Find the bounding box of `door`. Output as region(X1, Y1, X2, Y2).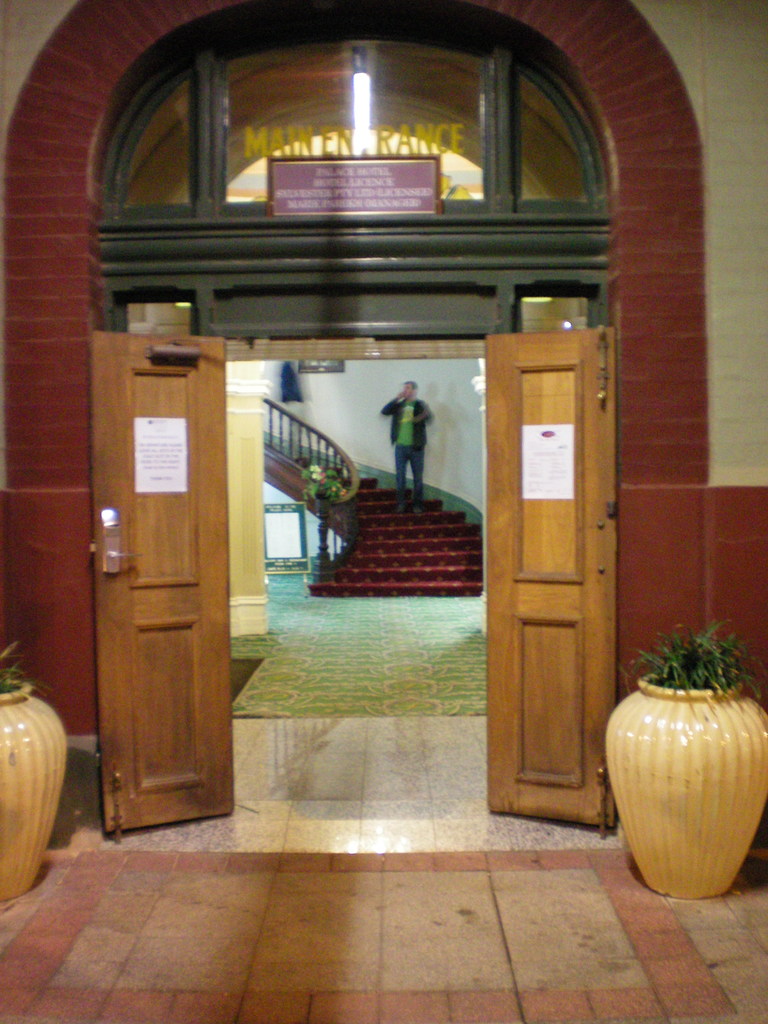
region(72, 289, 256, 827).
